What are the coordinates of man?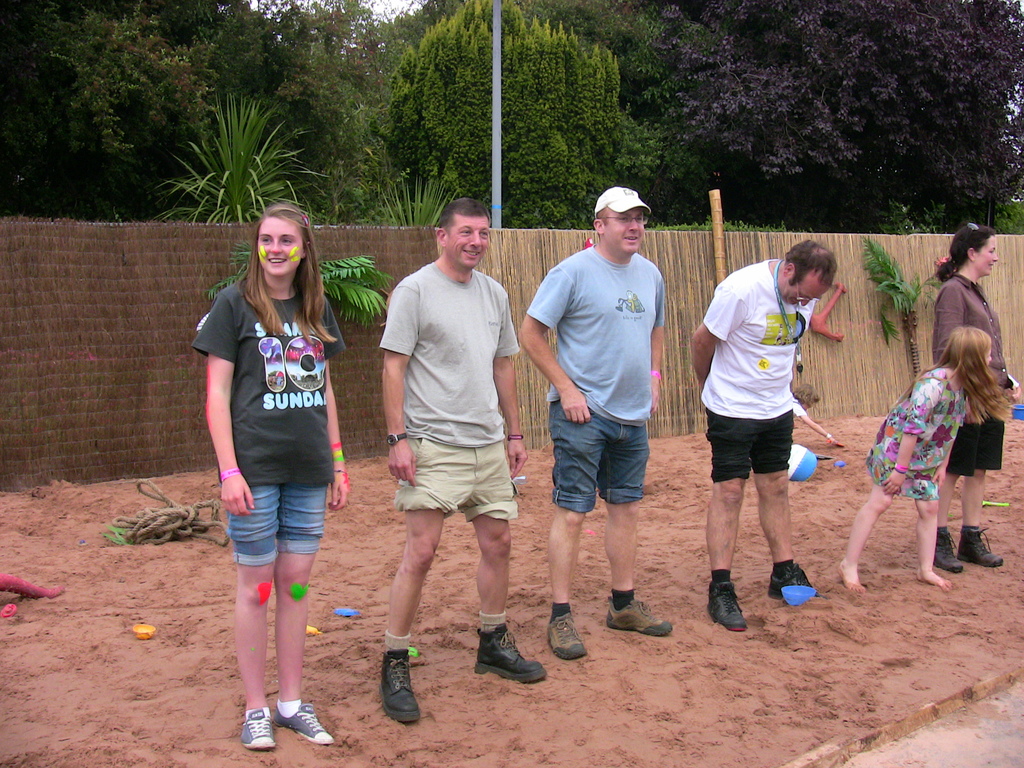
bbox=(375, 199, 553, 732).
